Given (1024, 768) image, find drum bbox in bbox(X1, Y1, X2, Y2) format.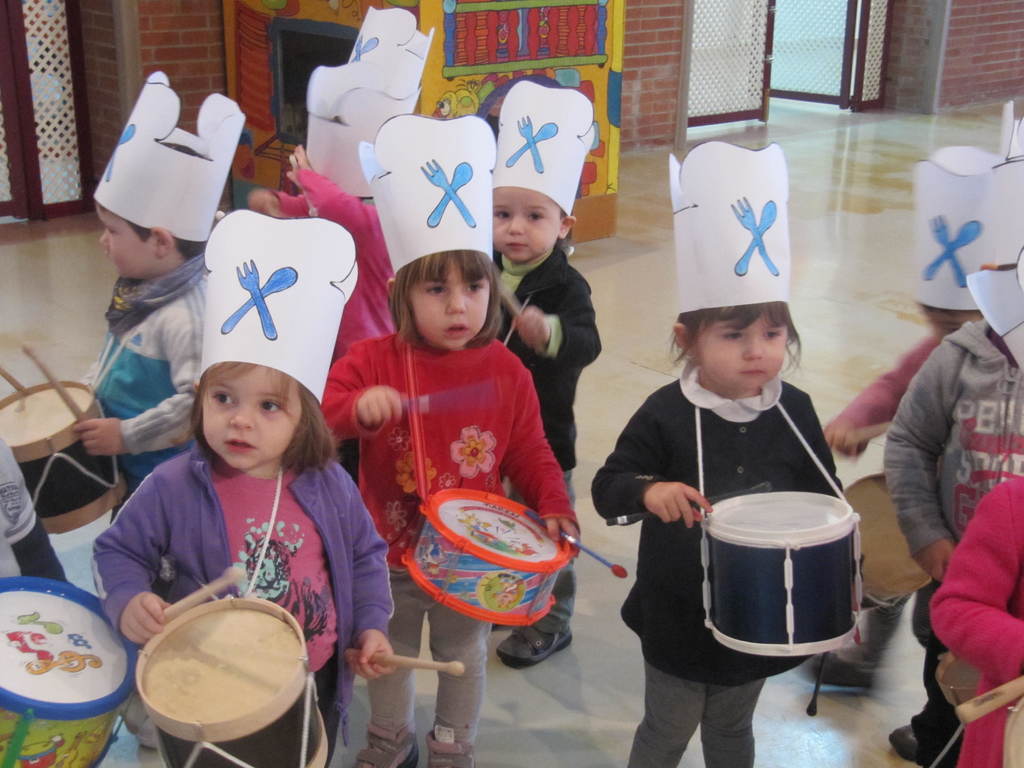
bbox(677, 479, 868, 643).
